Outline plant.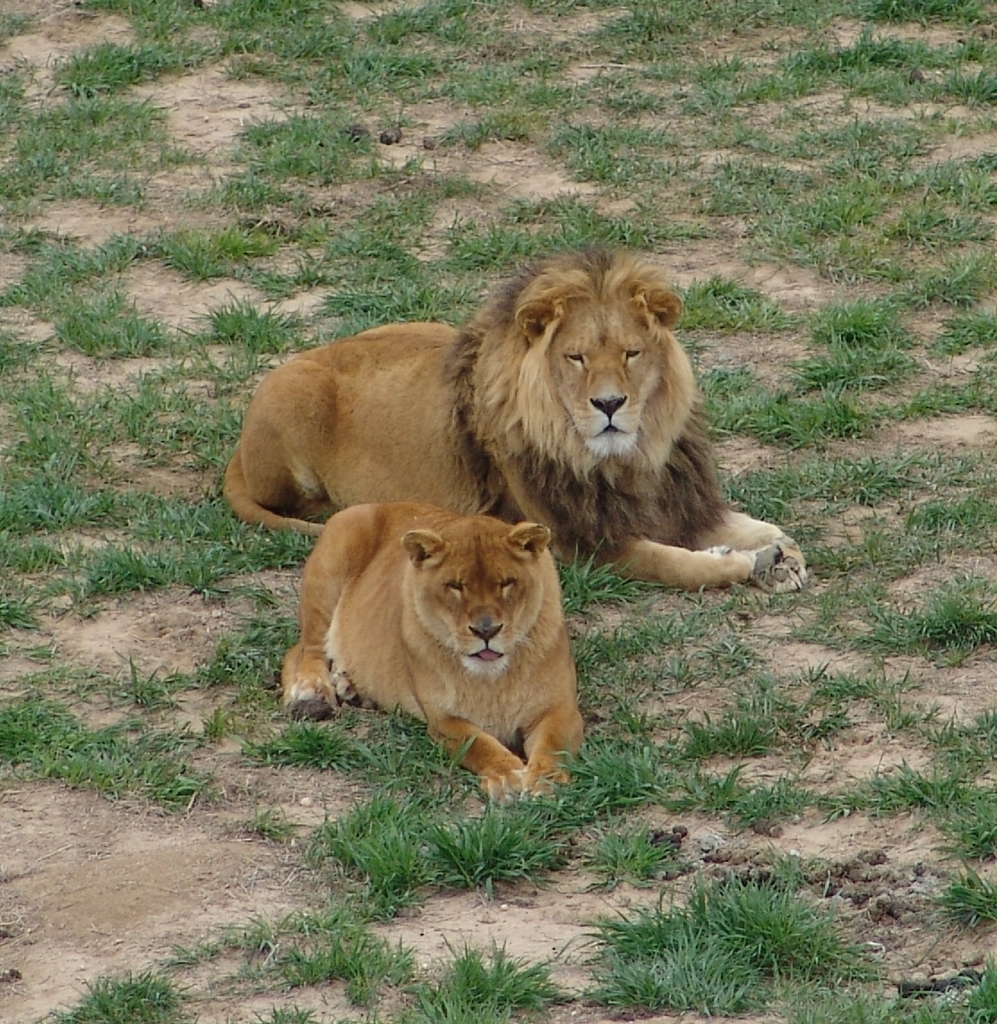
Outline: (x1=860, y1=770, x2=996, y2=871).
